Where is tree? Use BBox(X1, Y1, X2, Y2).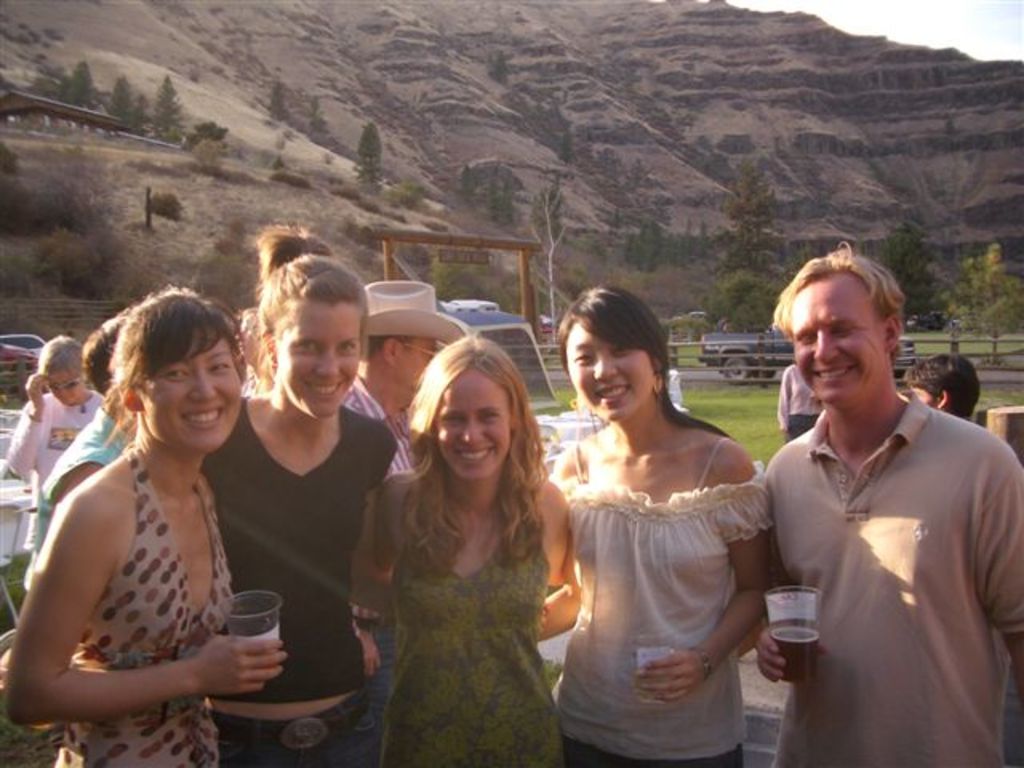
BBox(944, 245, 1022, 357).
